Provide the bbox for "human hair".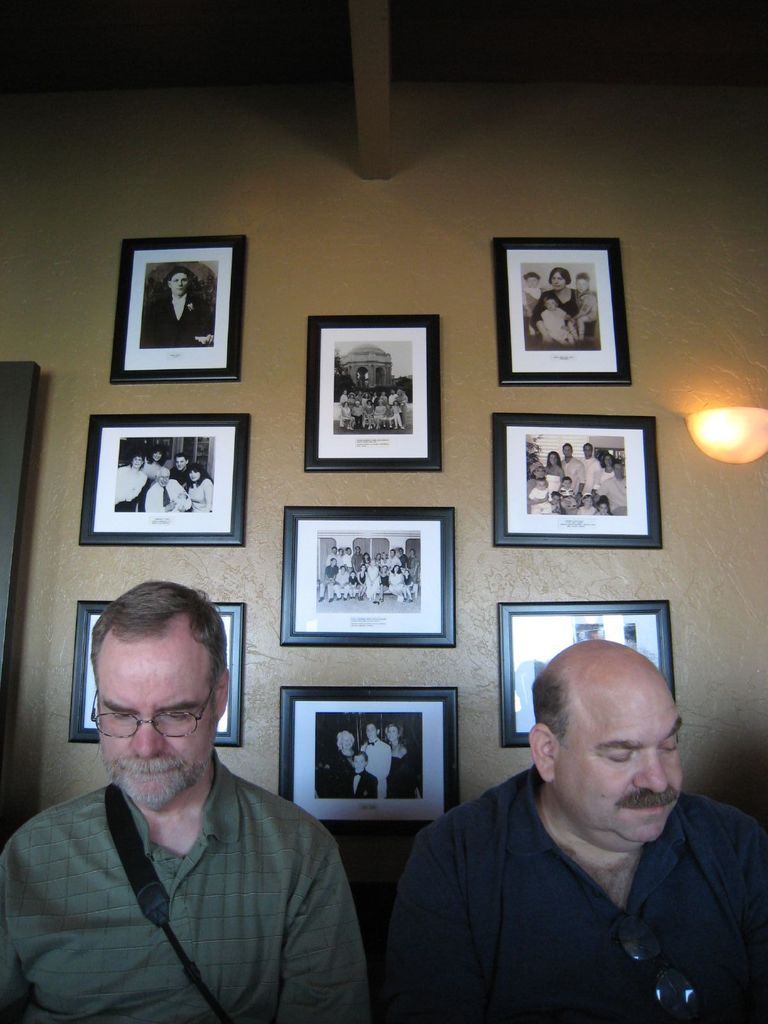
(124,450,140,462).
